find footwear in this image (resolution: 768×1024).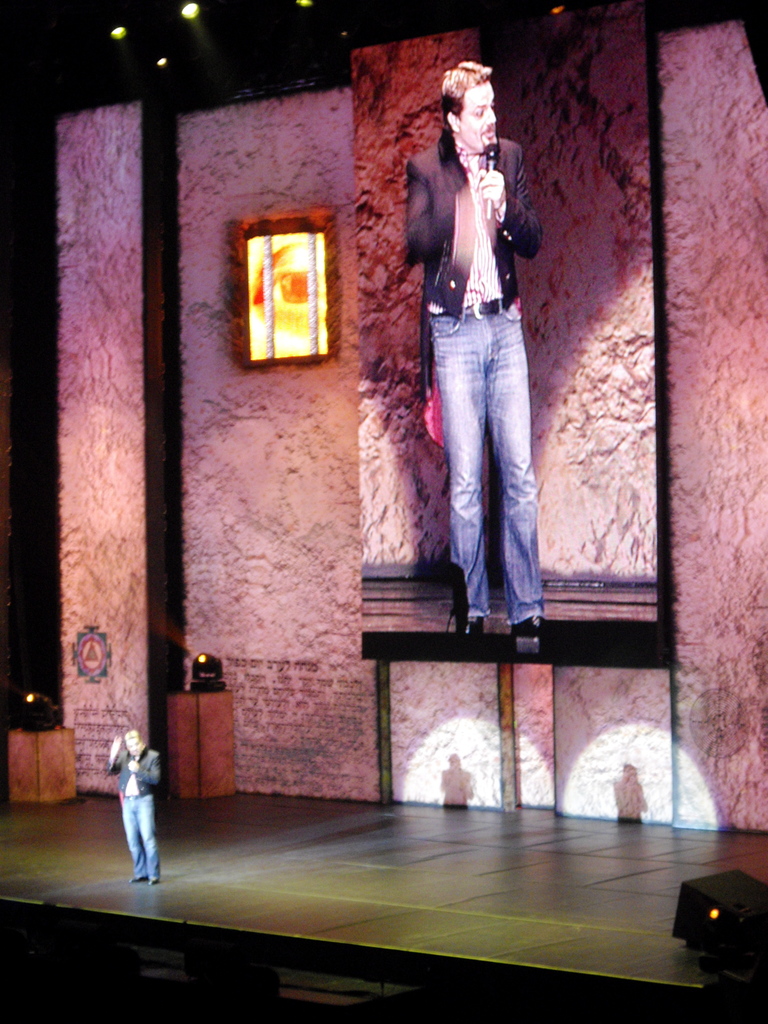
bbox=[145, 875, 157, 889].
